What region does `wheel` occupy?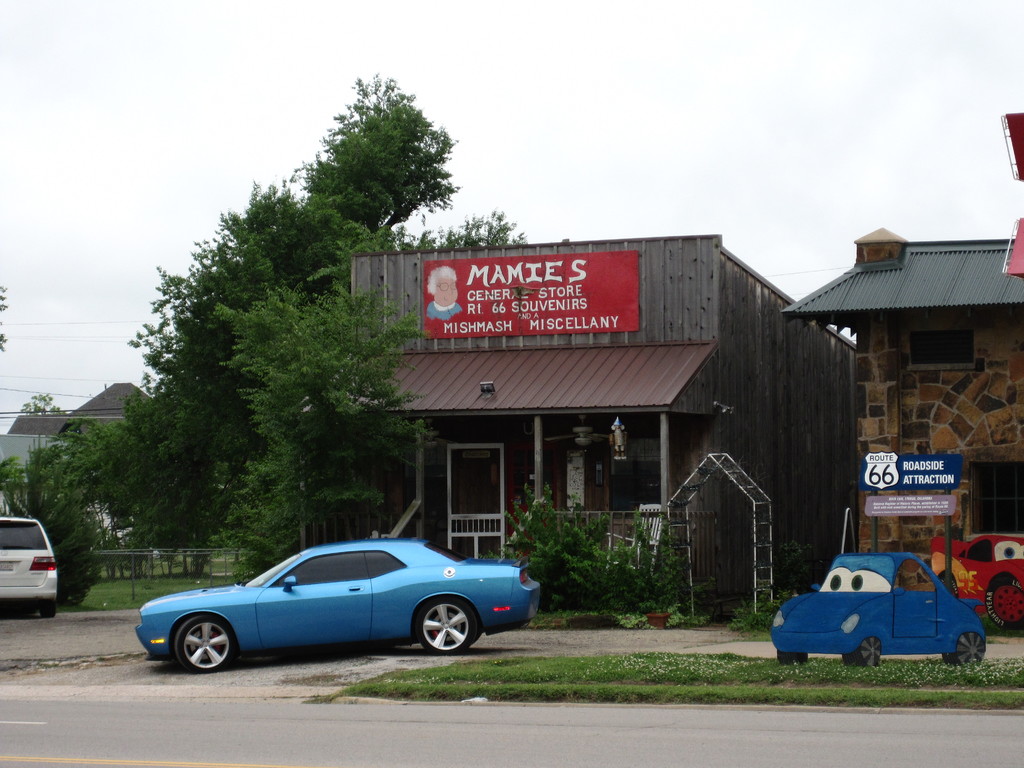
pyautogui.locateOnScreen(941, 632, 990, 665).
